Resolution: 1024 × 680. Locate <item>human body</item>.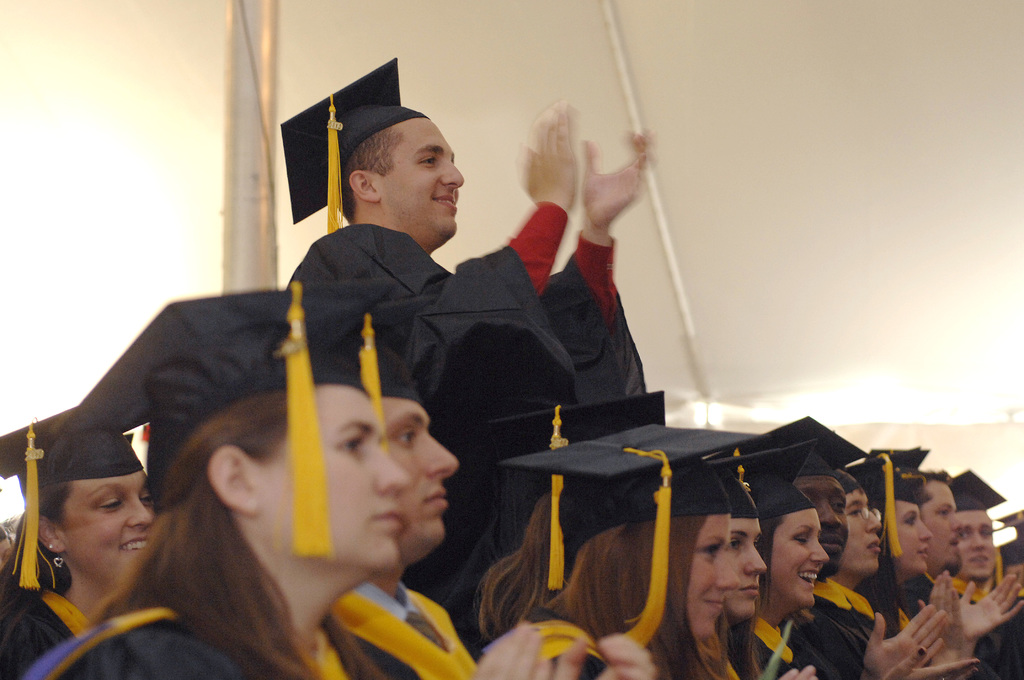
<box>56,381,548,679</box>.
